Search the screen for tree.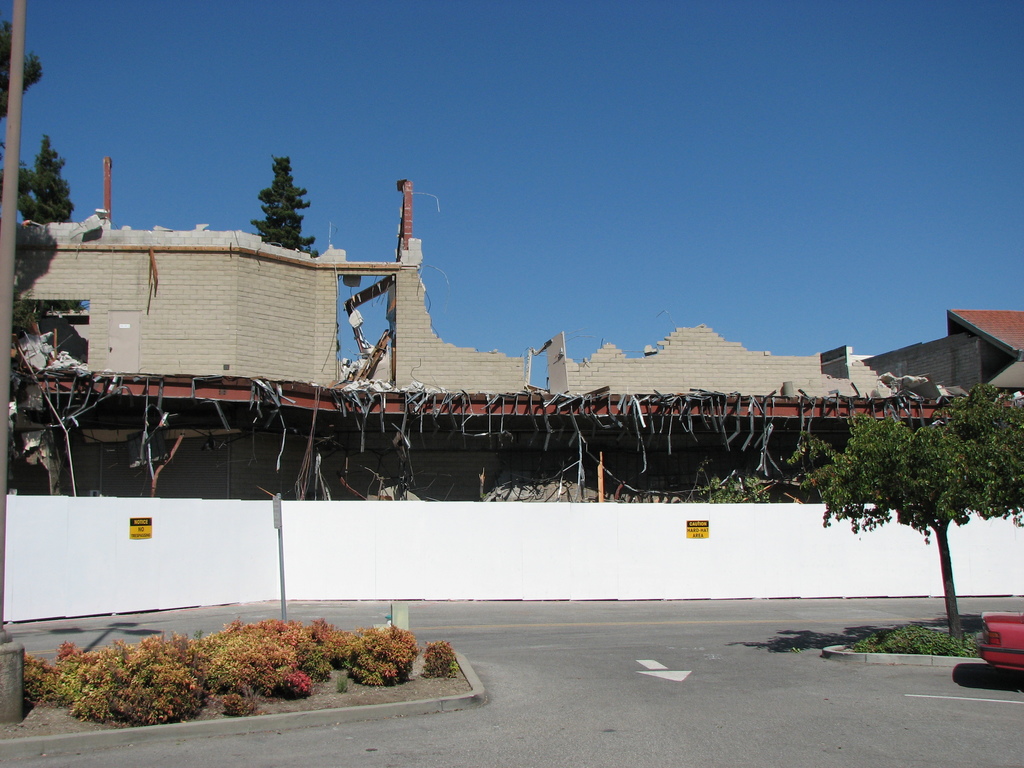
Found at select_region(0, 23, 77, 312).
